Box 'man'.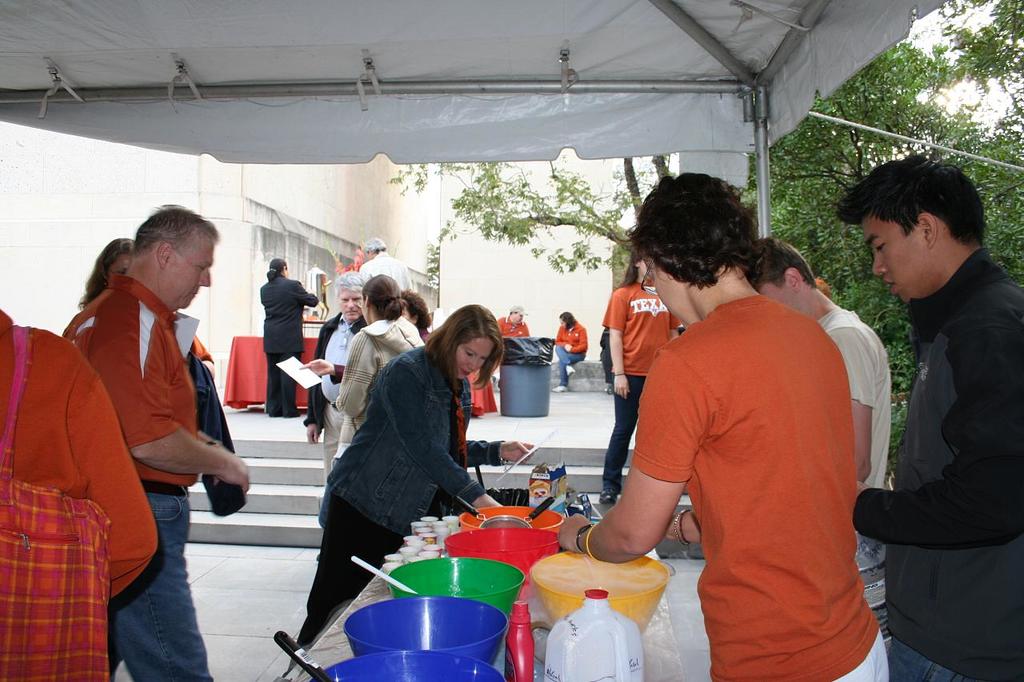
(x1=59, y1=202, x2=252, y2=681).
